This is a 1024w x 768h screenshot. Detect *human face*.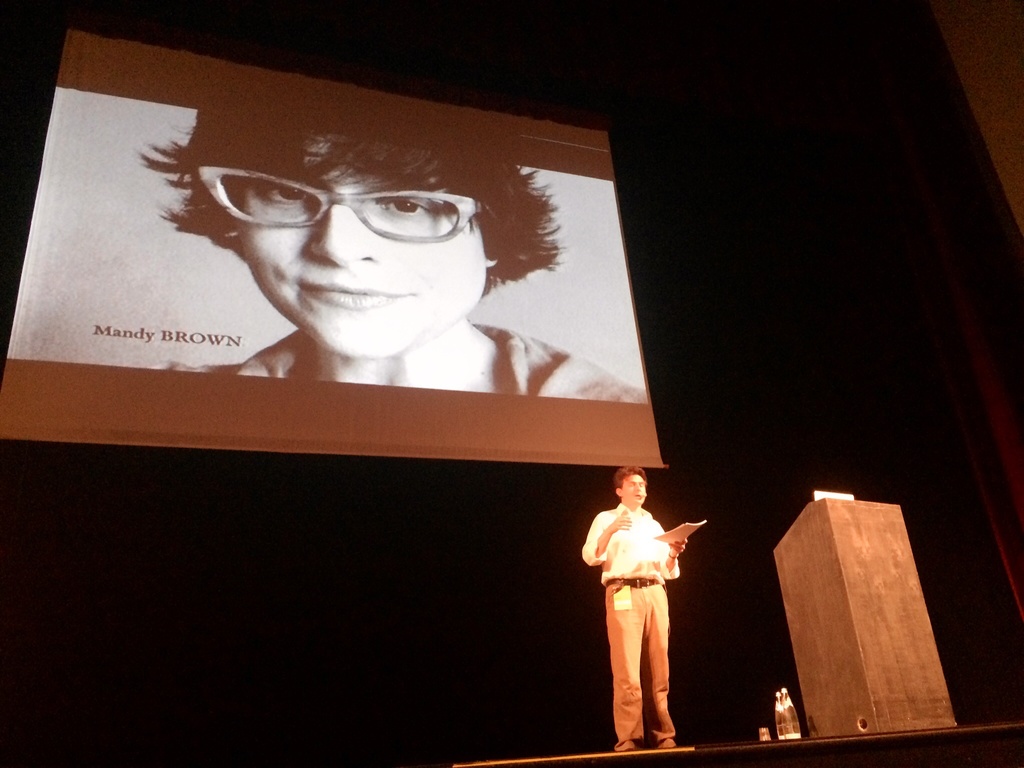
{"left": 236, "top": 129, "right": 488, "bottom": 359}.
